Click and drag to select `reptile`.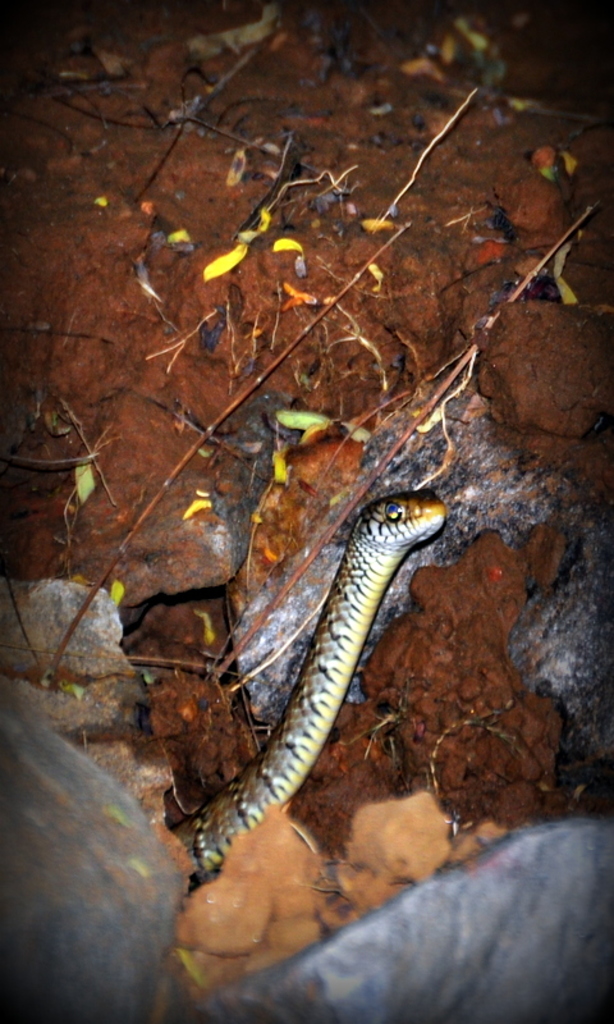
Selection: region(166, 490, 446, 878).
